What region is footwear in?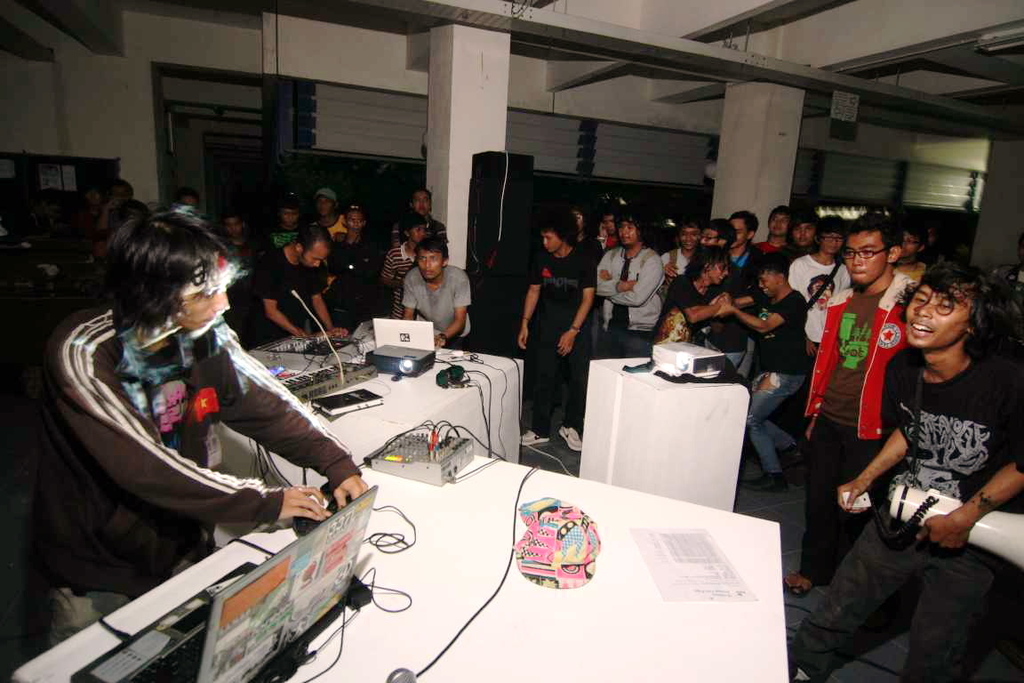
bbox(556, 426, 583, 450).
